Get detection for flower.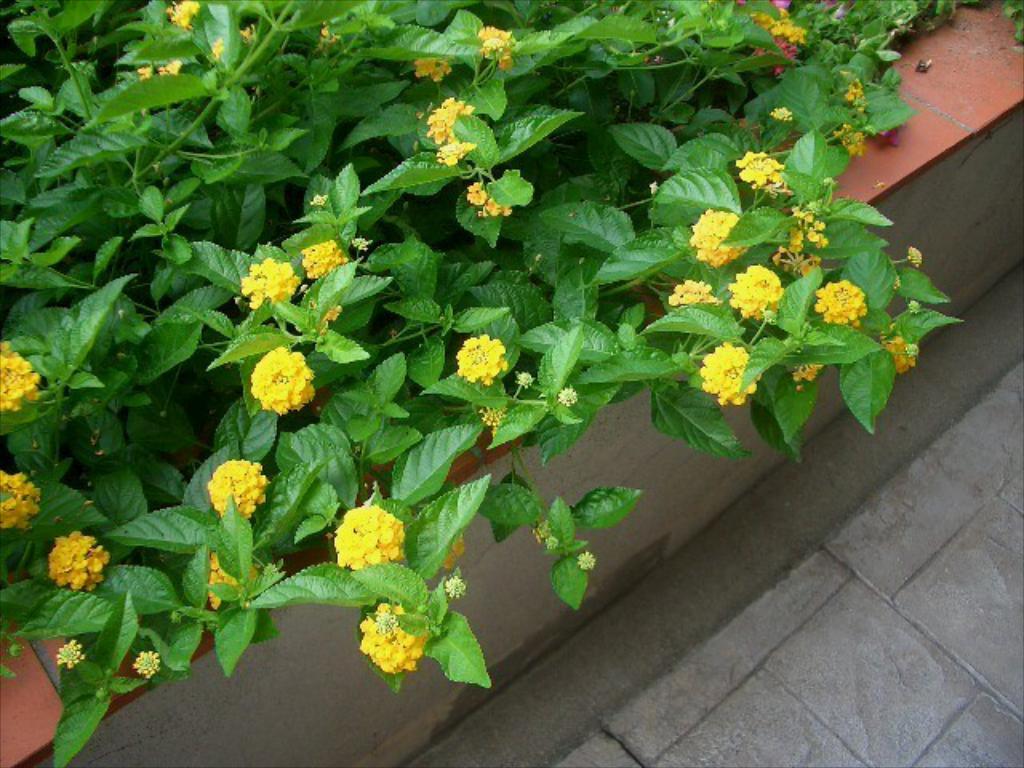
Detection: 670:278:720:306.
